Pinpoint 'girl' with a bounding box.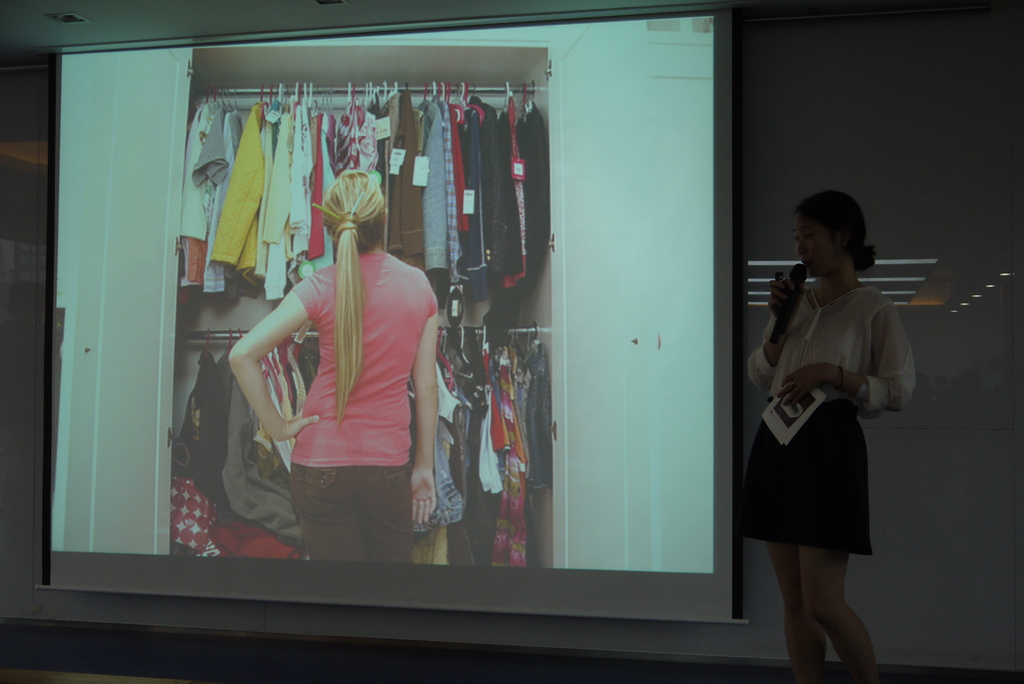
pyautogui.locateOnScreen(741, 183, 917, 683).
